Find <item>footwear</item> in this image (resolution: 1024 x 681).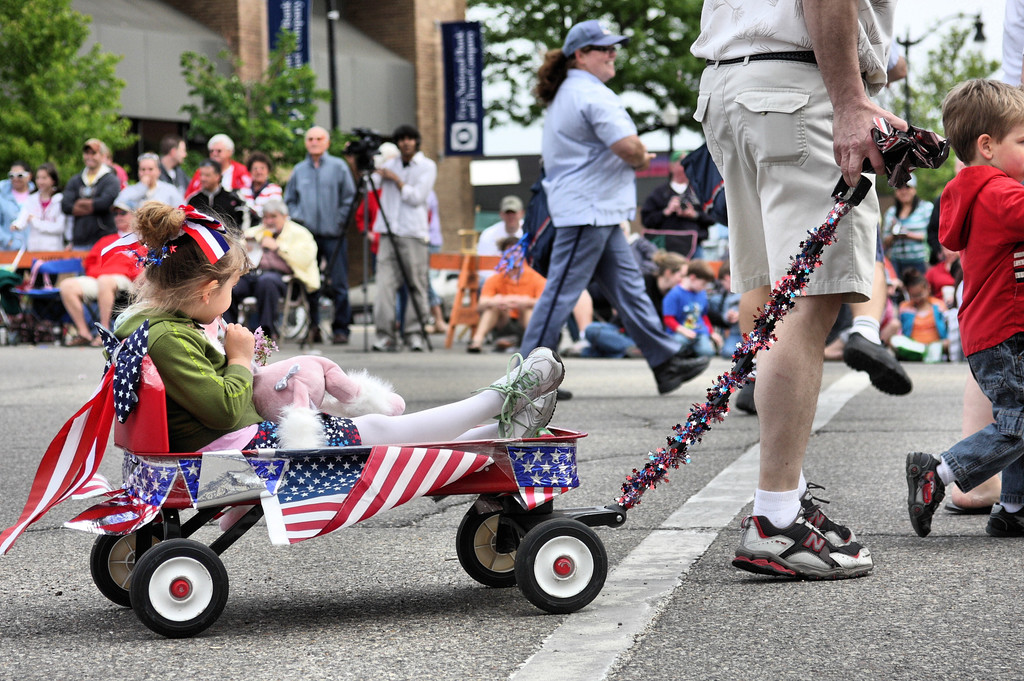
Rect(477, 345, 564, 441).
